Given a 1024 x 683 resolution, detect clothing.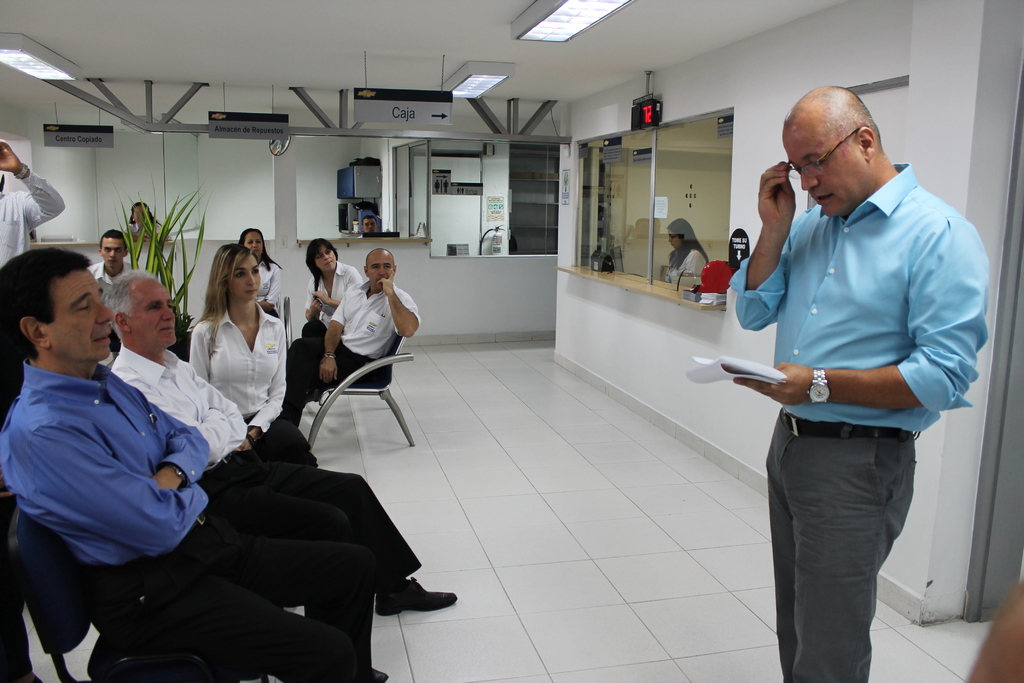
box(666, 245, 712, 285).
